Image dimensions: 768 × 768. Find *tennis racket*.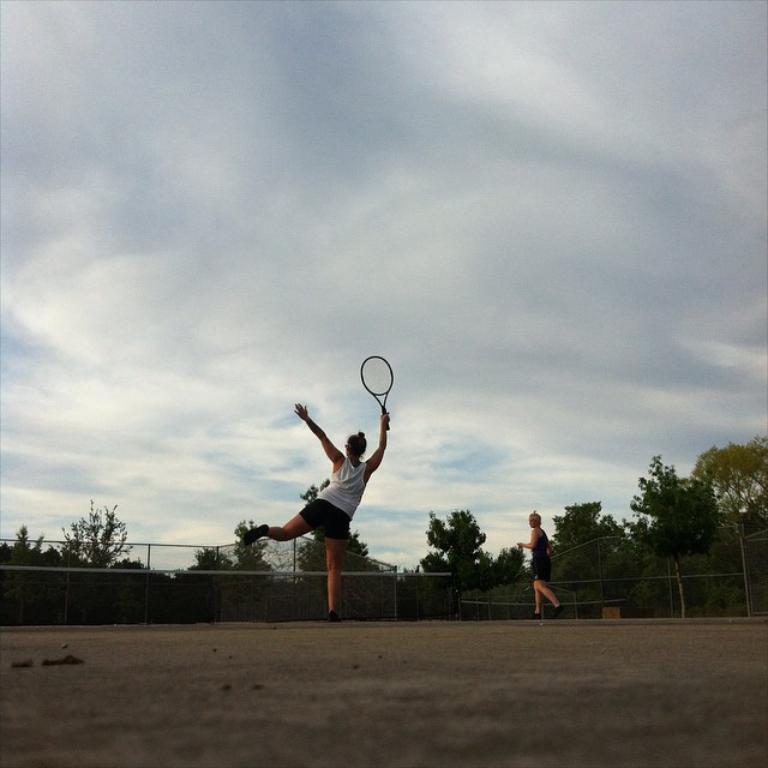
358, 355, 397, 433.
